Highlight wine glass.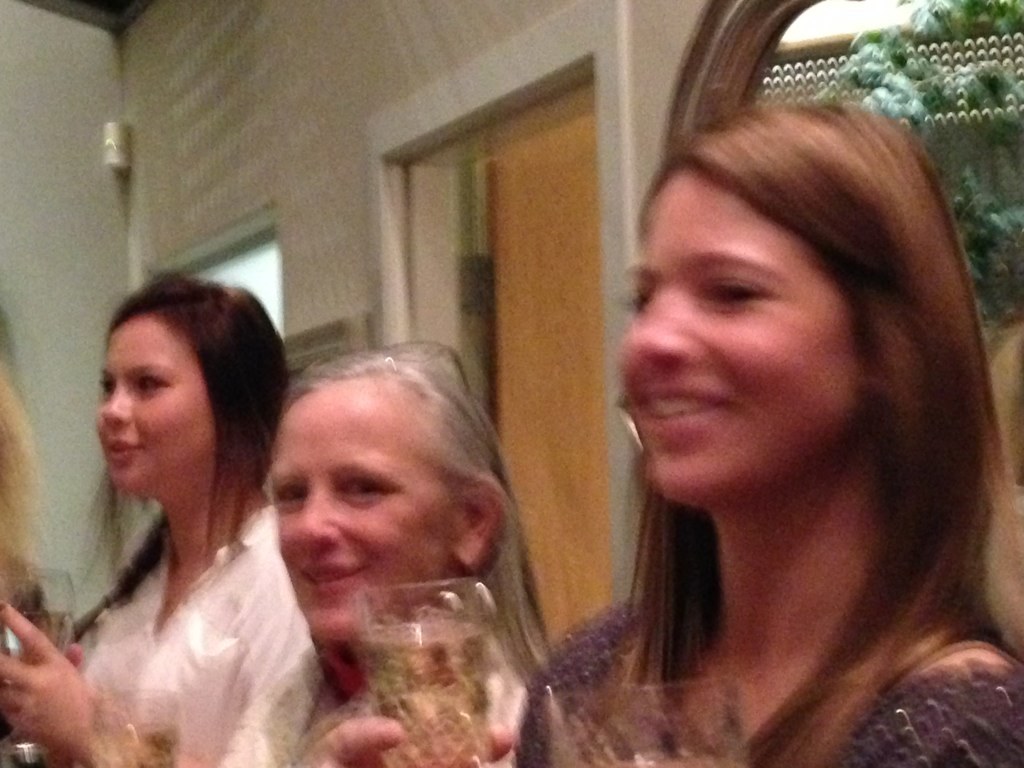
Highlighted region: box(0, 564, 76, 767).
